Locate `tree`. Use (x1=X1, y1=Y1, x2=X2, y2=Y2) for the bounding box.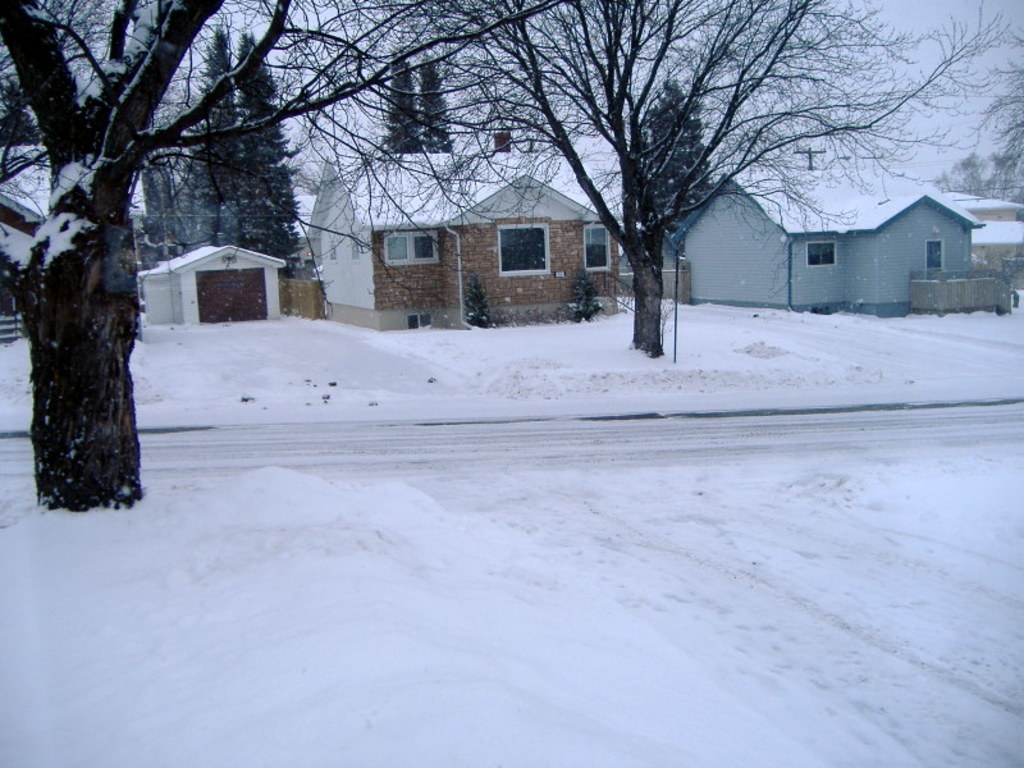
(x1=0, y1=0, x2=566, y2=508).
